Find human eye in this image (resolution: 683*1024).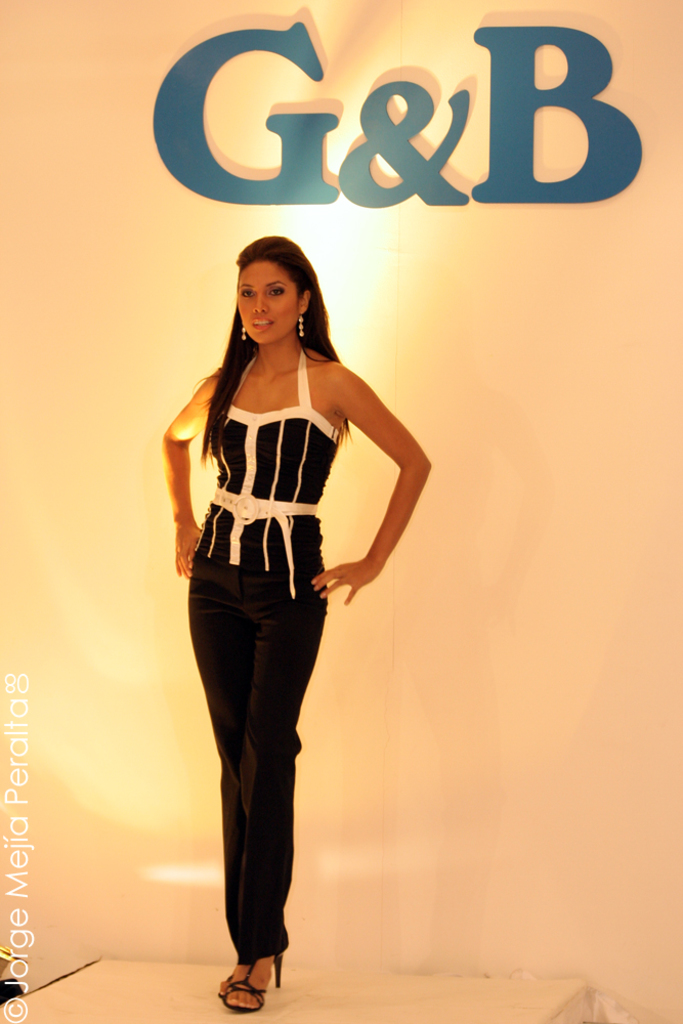
267/285/289/297.
